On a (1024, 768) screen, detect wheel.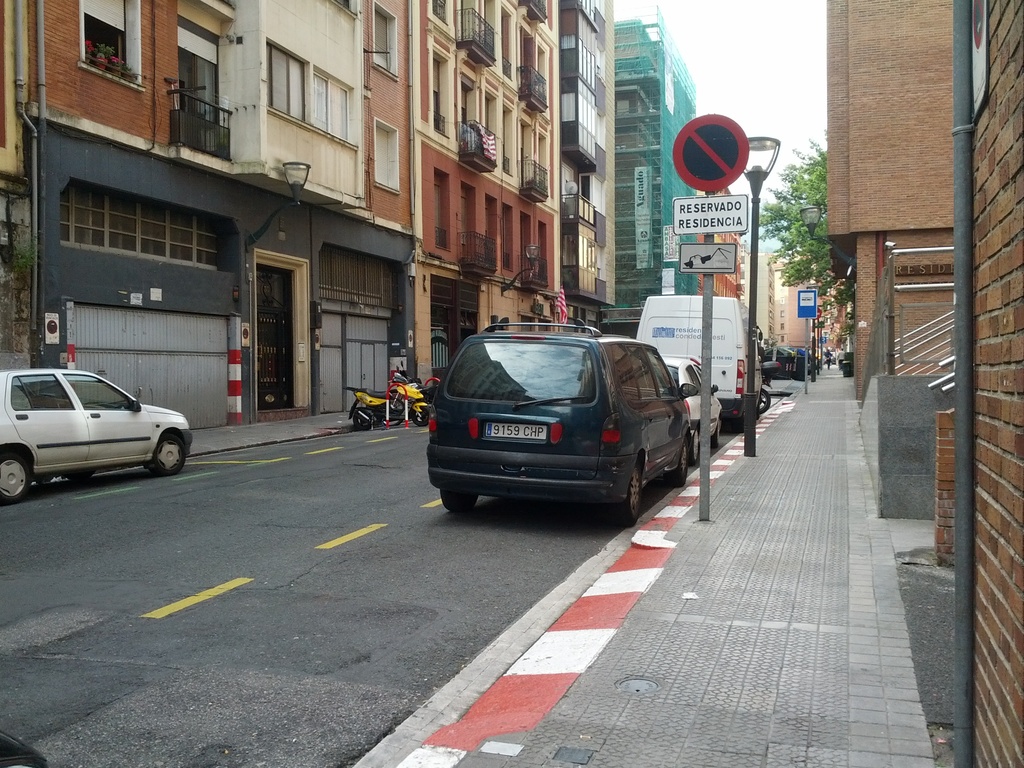
box(439, 490, 477, 513).
